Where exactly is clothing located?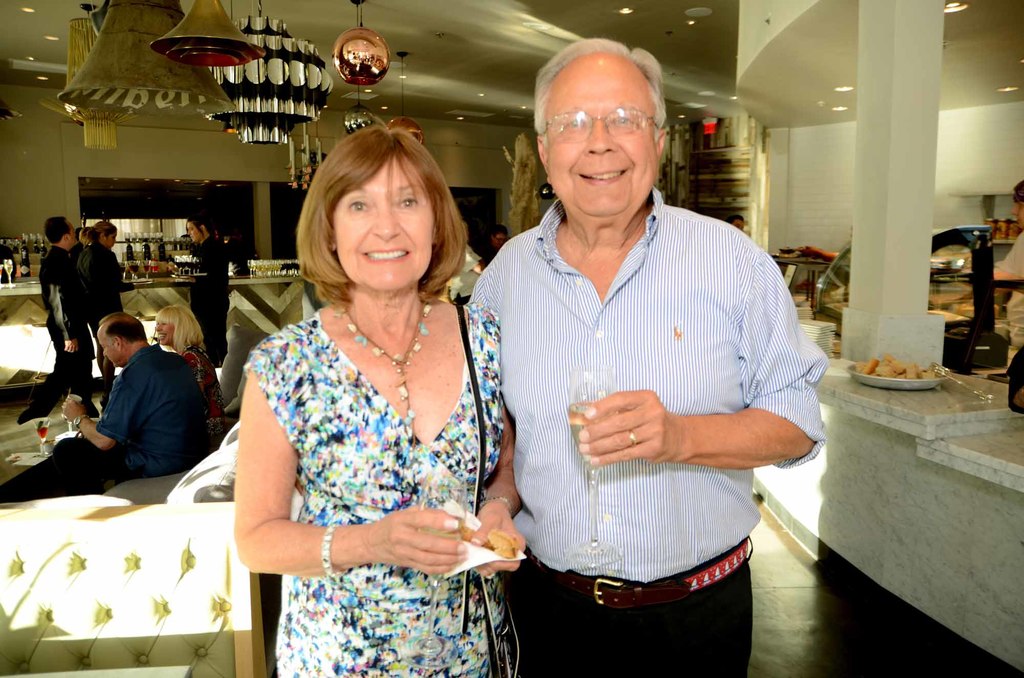
Its bounding box is [left=0, top=336, right=215, bottom=507].
